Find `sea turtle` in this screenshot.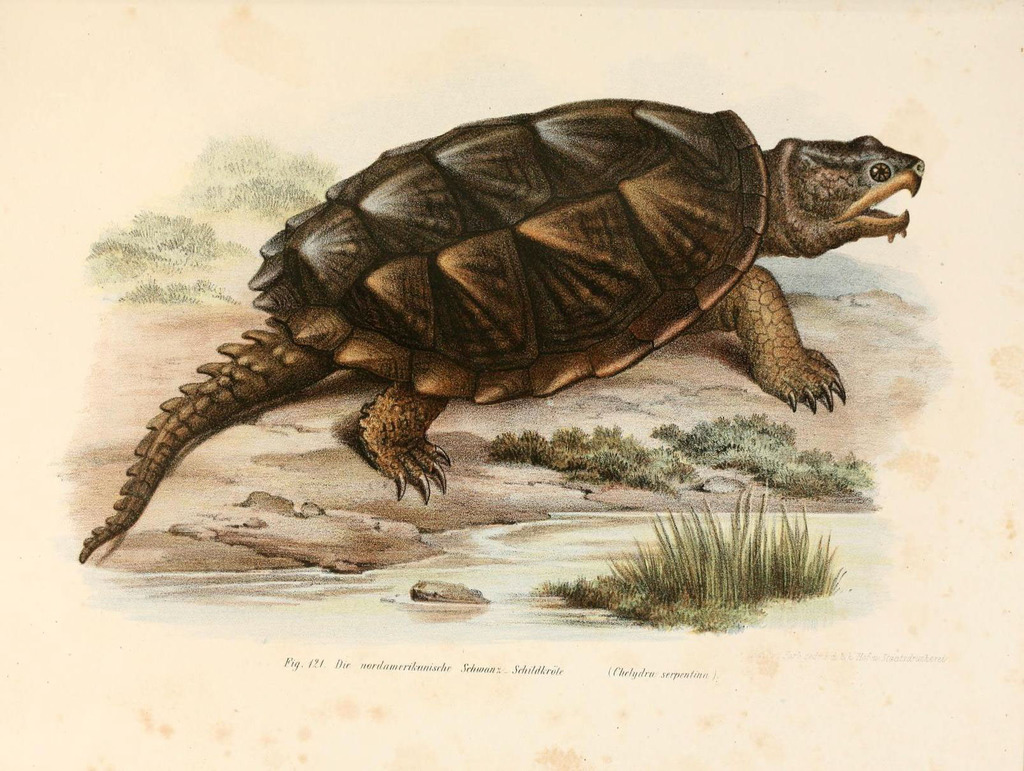
The bounding box for `sea turtle` is left=79, top=95, right=930, bottom=566.
